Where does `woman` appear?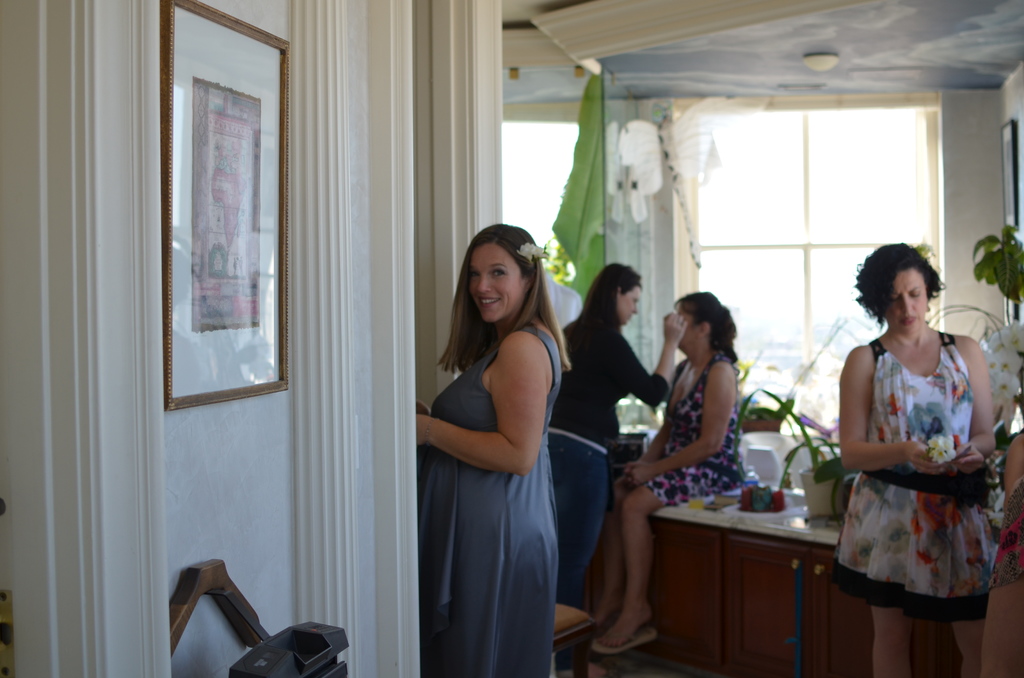
Appears at (415,223,572,677).
